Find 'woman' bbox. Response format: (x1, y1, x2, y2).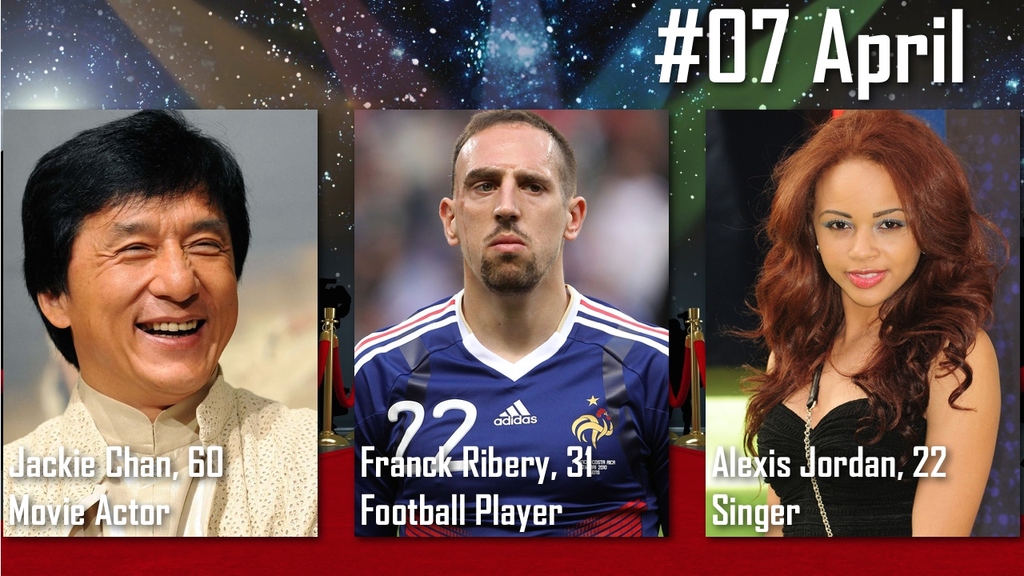
(710, 87, 1003, 546).
